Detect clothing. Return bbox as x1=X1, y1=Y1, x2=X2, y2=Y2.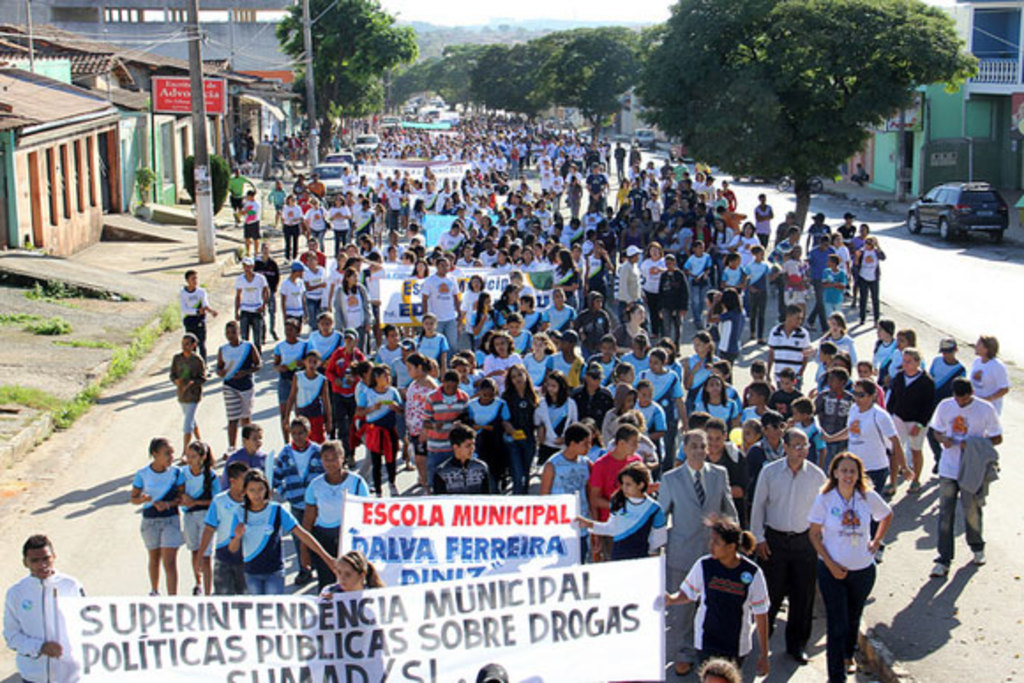
x1=418, y1=334, x2=448, y2=362.
